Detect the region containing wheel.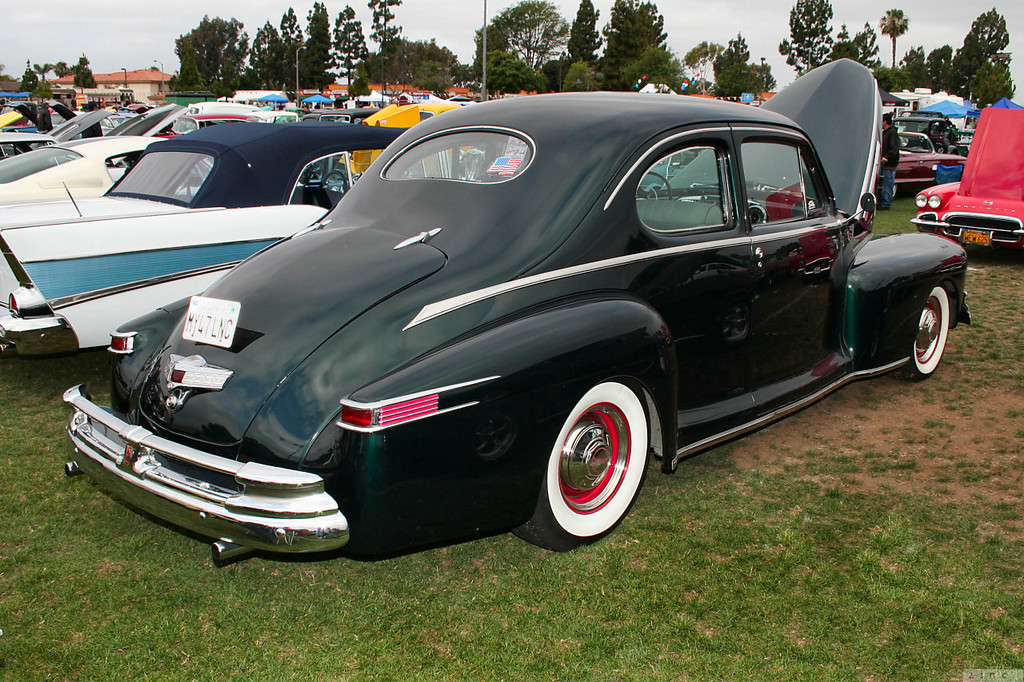
detection(892, 183, 900, 197).
